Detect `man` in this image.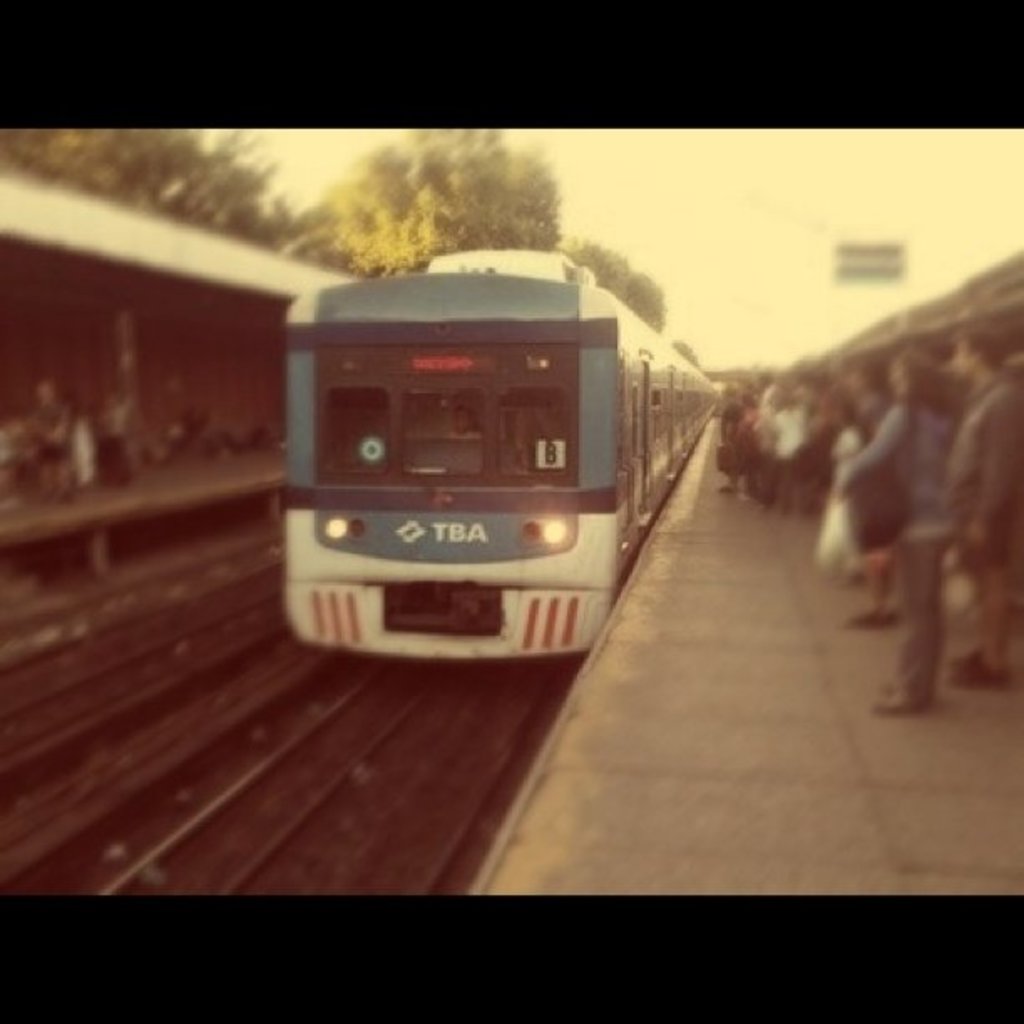
Detection: <bbox>22, 370, 75, 505</bbox>.
